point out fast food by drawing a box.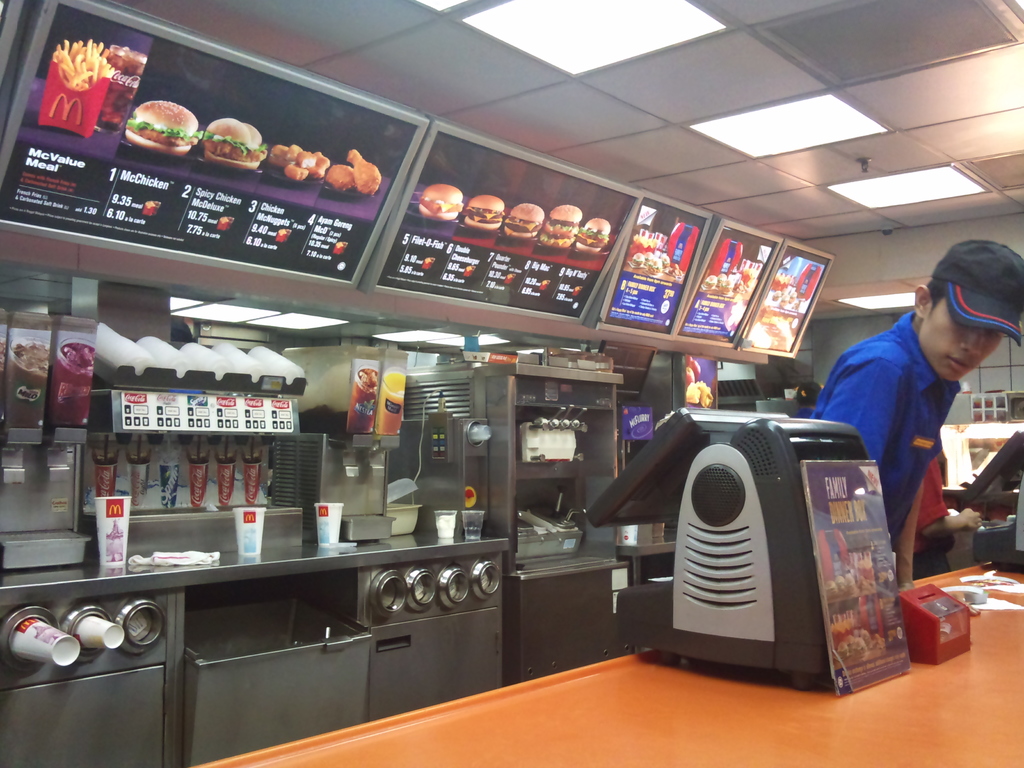
detection(200, 118, 269, 168).
